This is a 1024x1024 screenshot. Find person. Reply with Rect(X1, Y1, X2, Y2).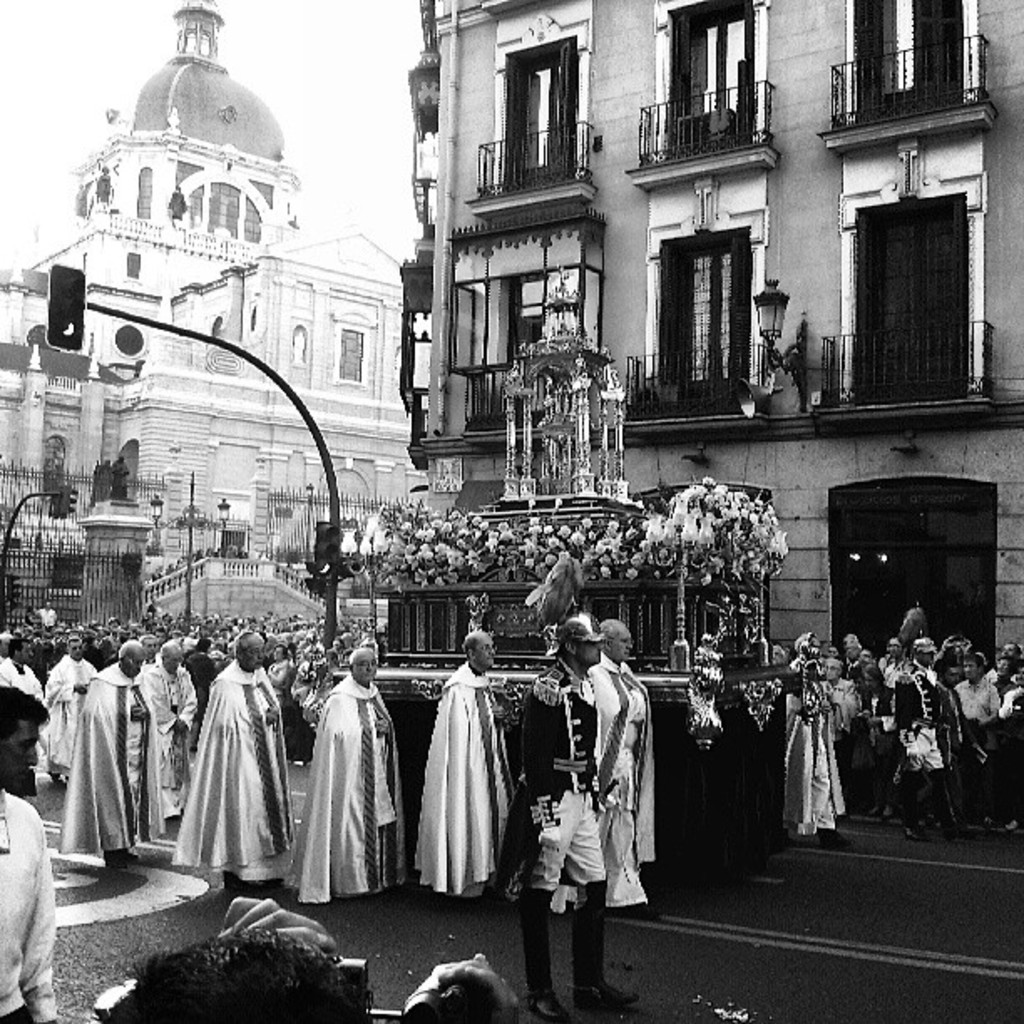
Rect(64, 637, 159, 870).
